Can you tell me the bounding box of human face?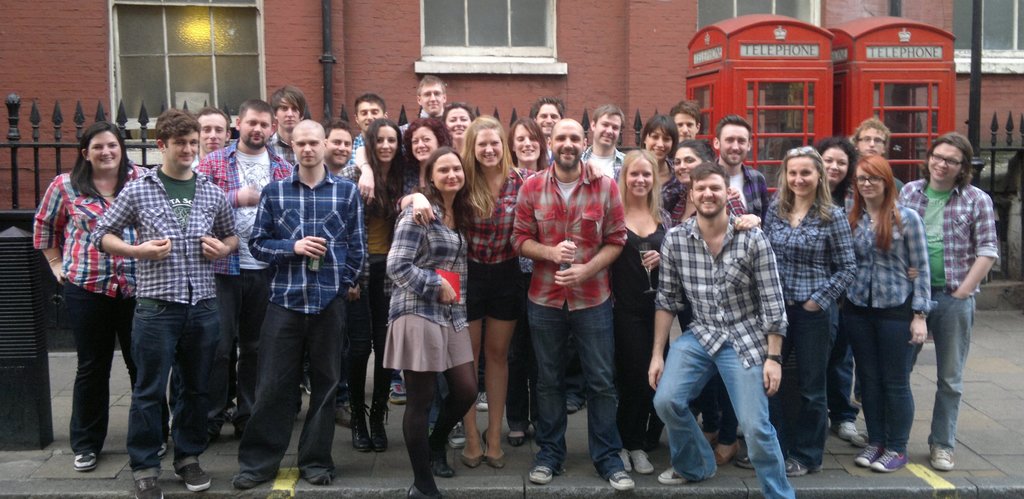
box(433, 155, 461, 189).
